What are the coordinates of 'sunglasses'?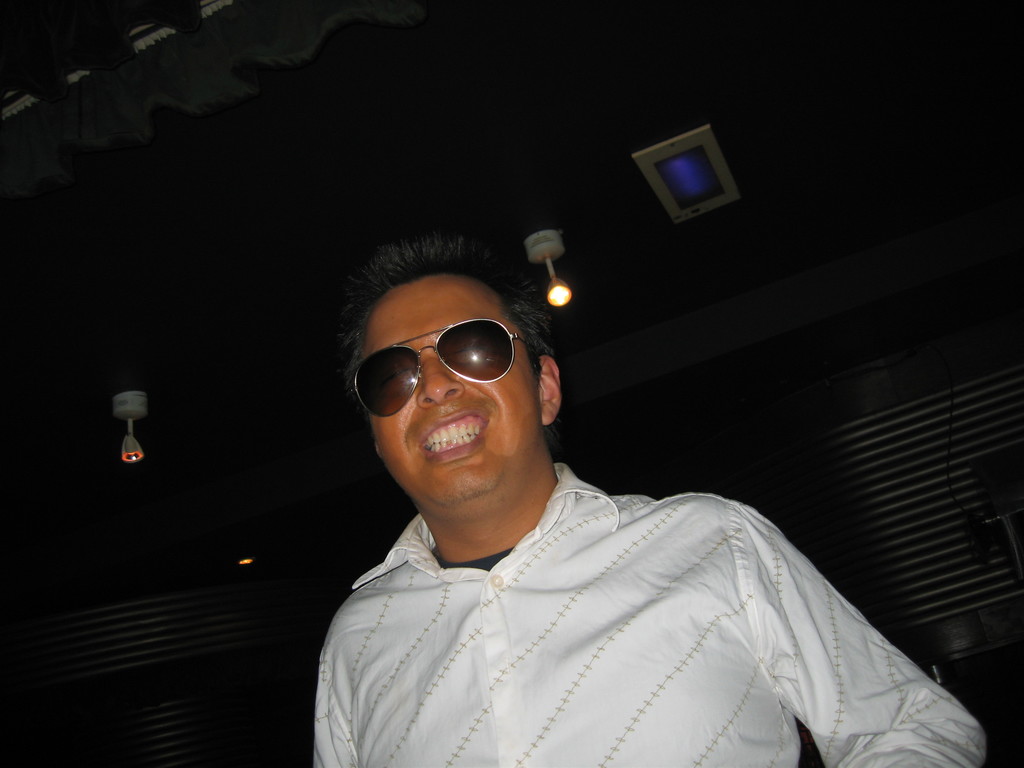
box(349, 310, 543, 422).
